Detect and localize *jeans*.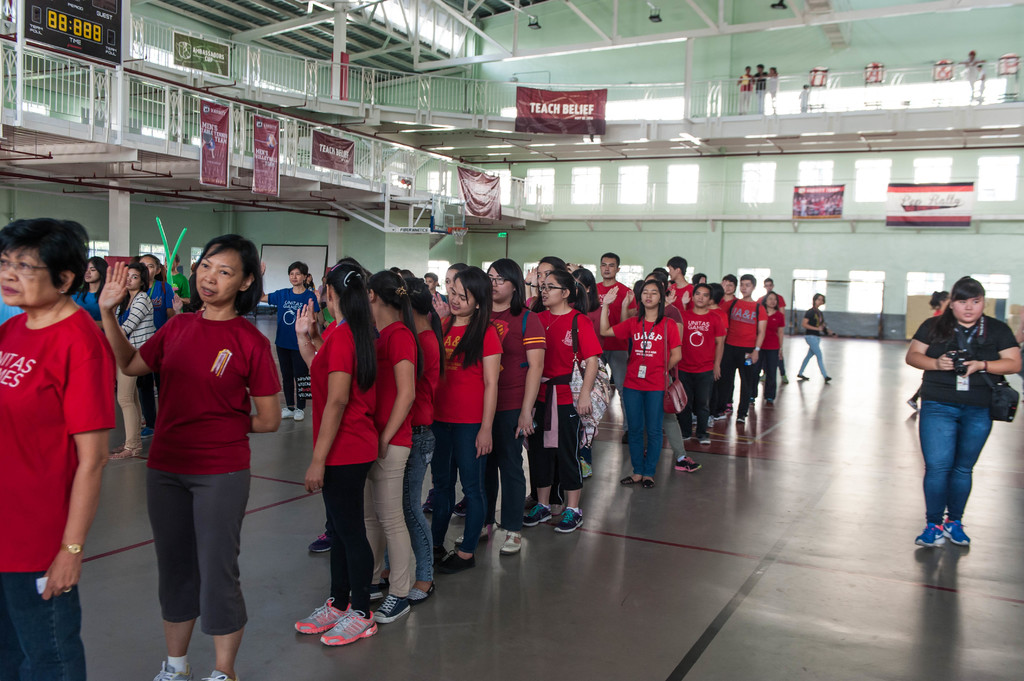
Localized at {"x1": 164, "y1": 463, "x2": 252, "y2": 636}.
